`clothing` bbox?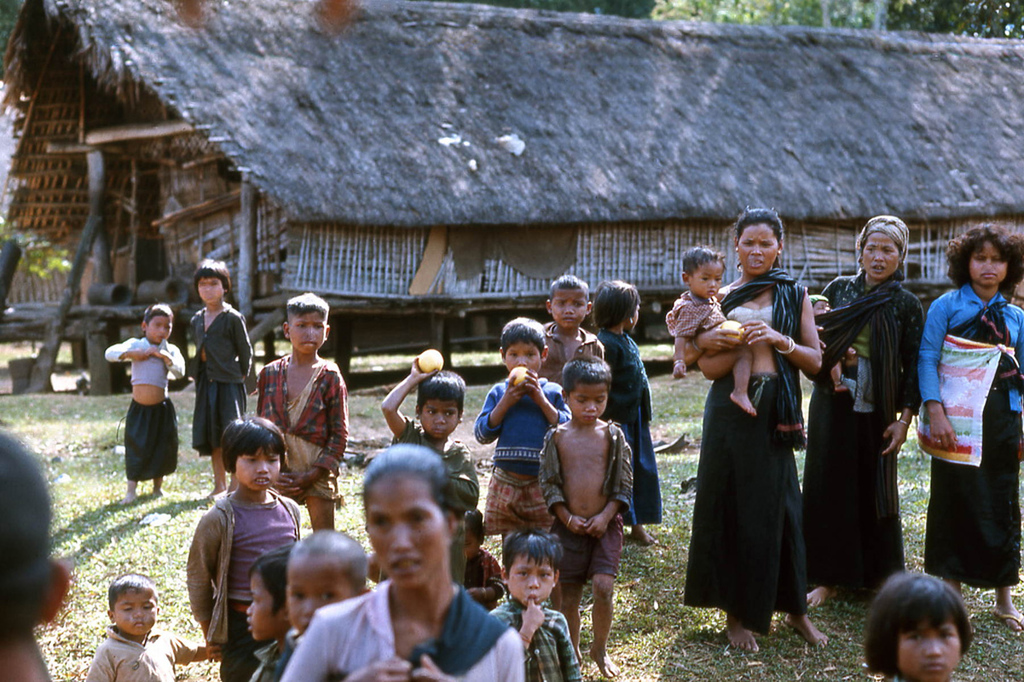
<region>662, 298, 730, 338</region>
